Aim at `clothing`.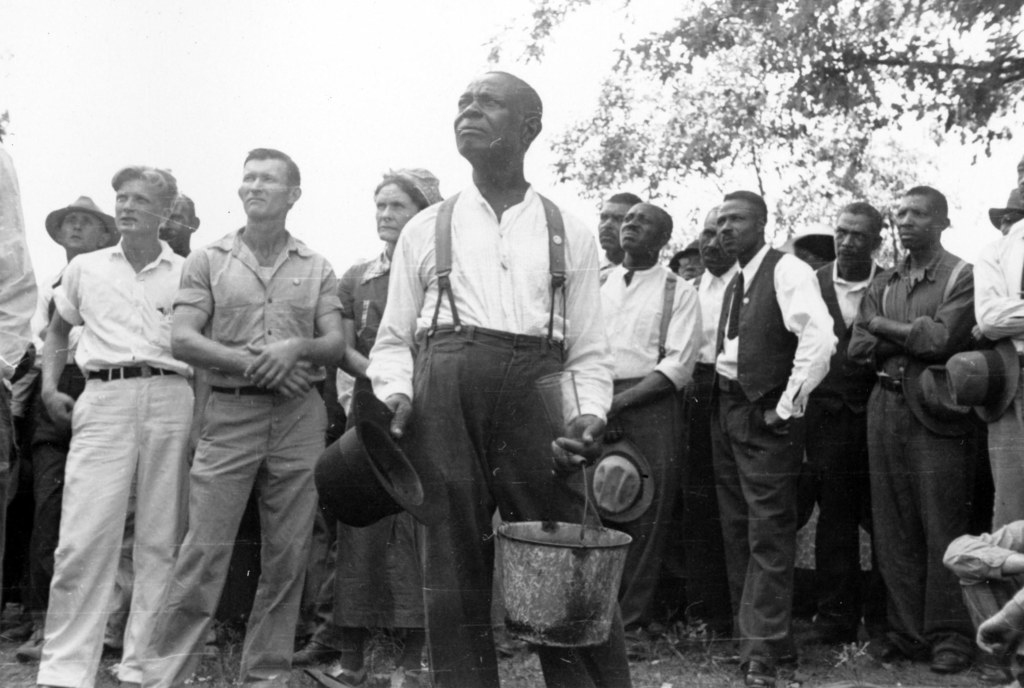
Aimed at x1=964, y1=216, x2=1023, y2=526.
